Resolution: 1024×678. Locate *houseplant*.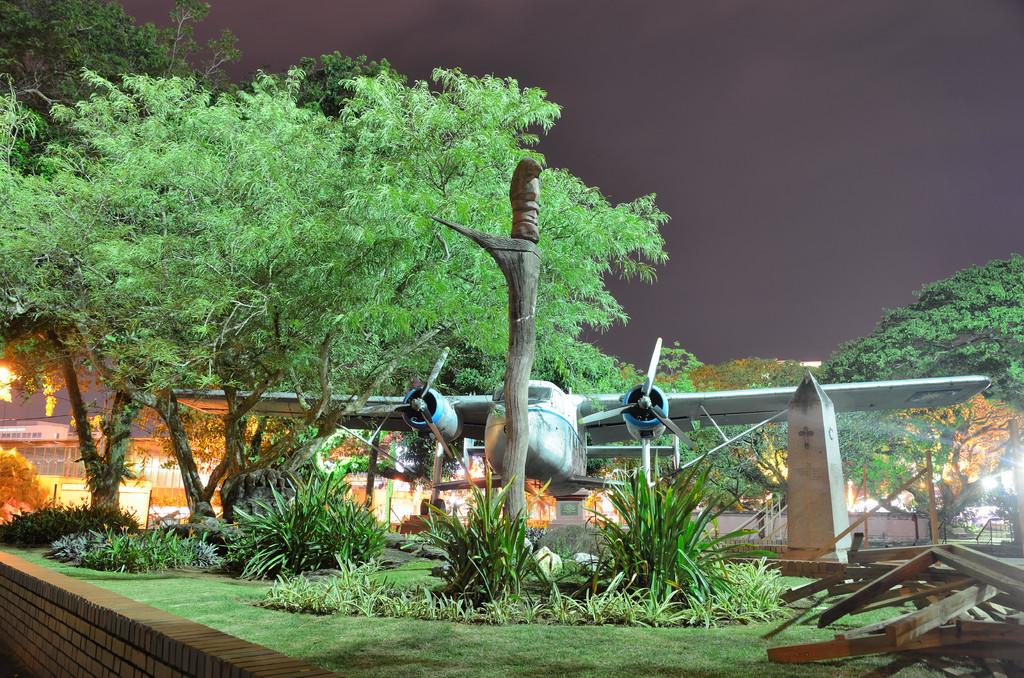
x1=582, y1=473, x2=774, y2=615.
